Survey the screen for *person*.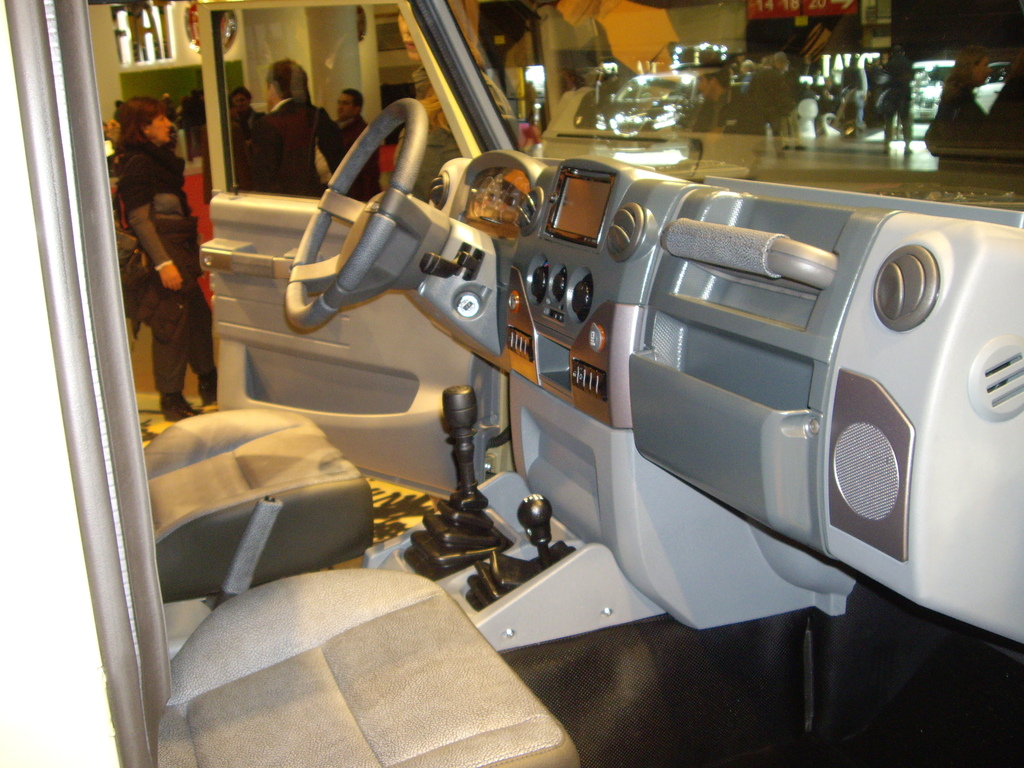
Survey found: x1=251 y1=58 x2=344 y2=193.
